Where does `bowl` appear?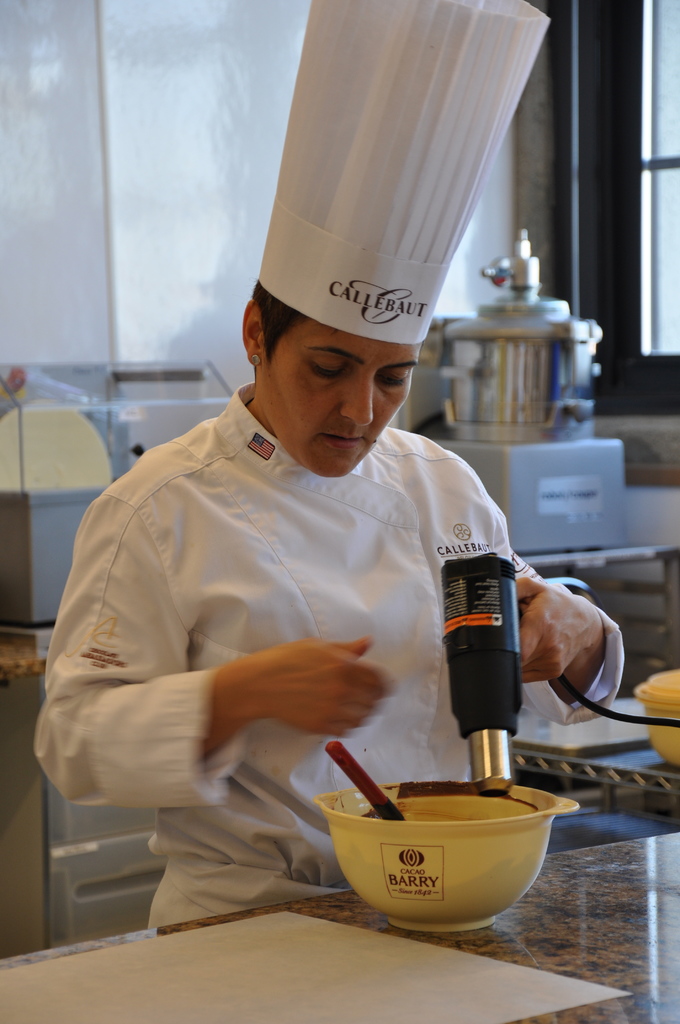
Appears at rect(330, 803, 553, 932).
